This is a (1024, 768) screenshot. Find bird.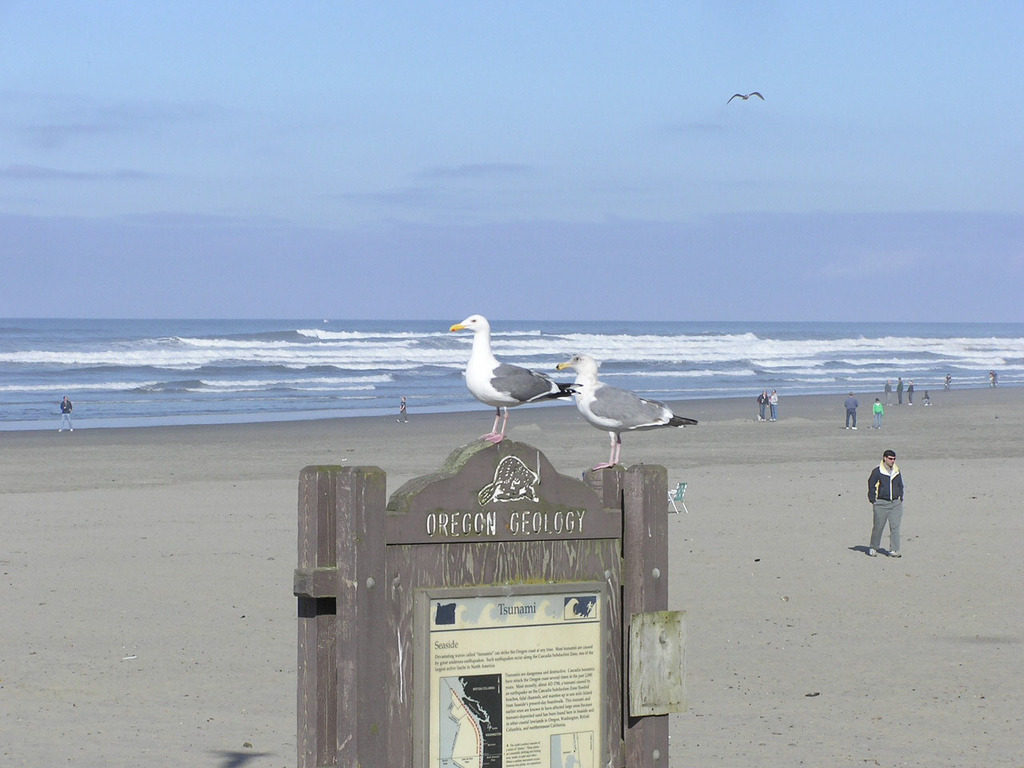
Bounding box: rect(725, 90, 766, 108).
